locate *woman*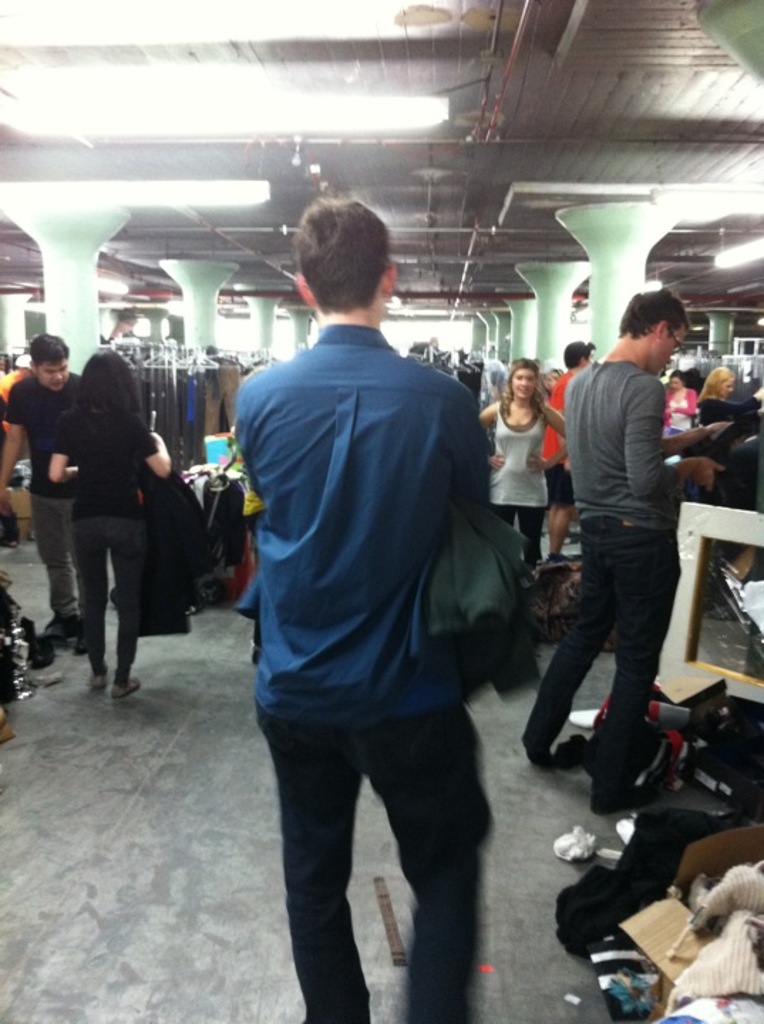
bbox=[475, 353, 568, 573]
